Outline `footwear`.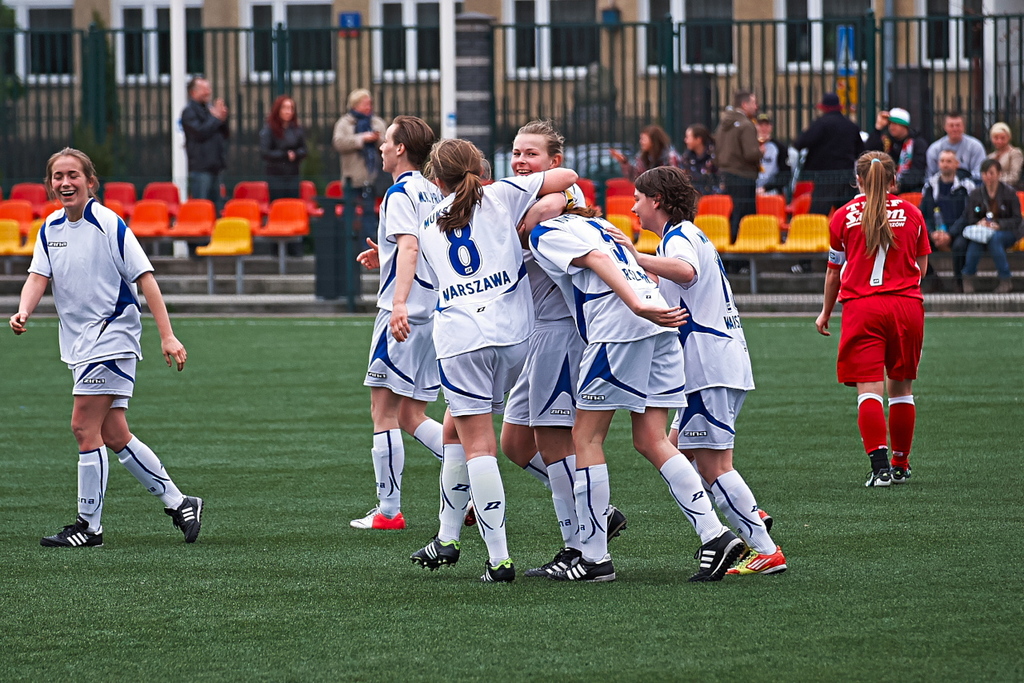
Outline: Rect(464, 499, 477, 529).
